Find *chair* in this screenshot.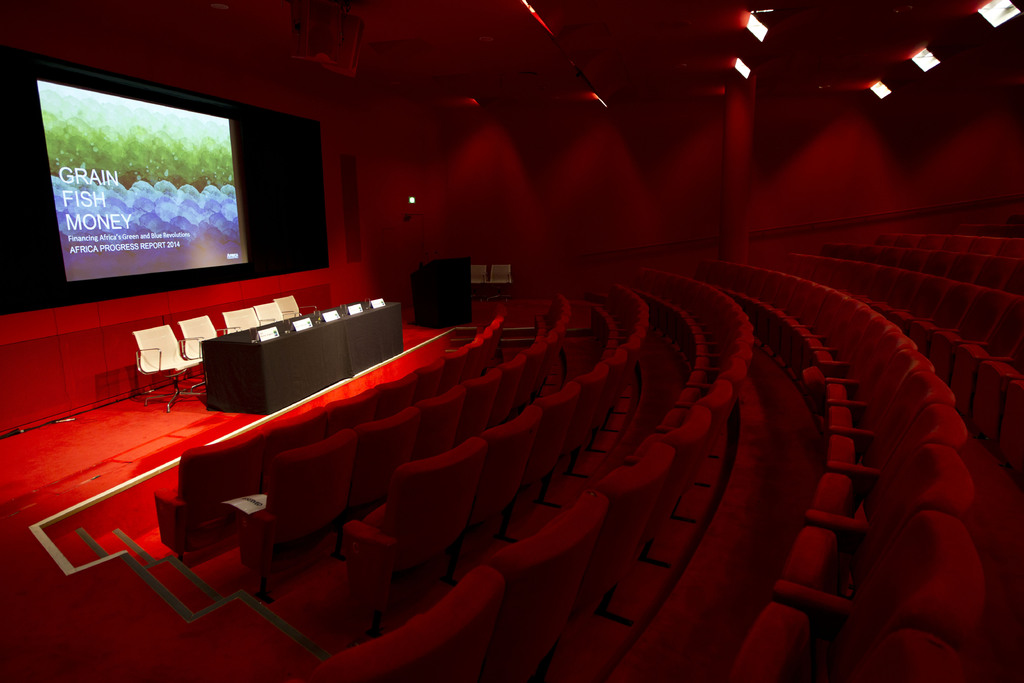
The bounding box for *chair* is (256, 300, 291, 325).
